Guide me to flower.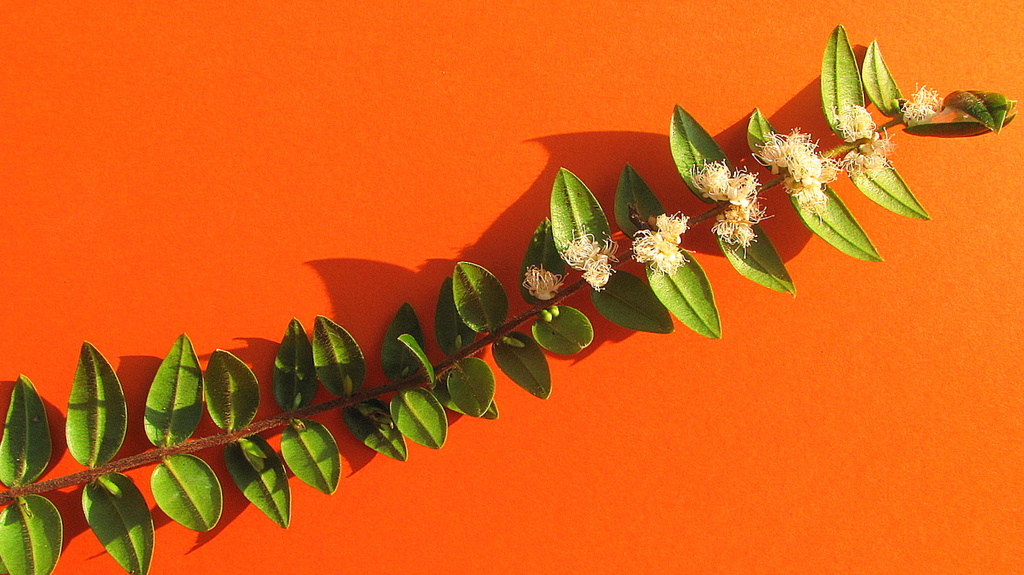
Guidance: [897,81,945,133].
